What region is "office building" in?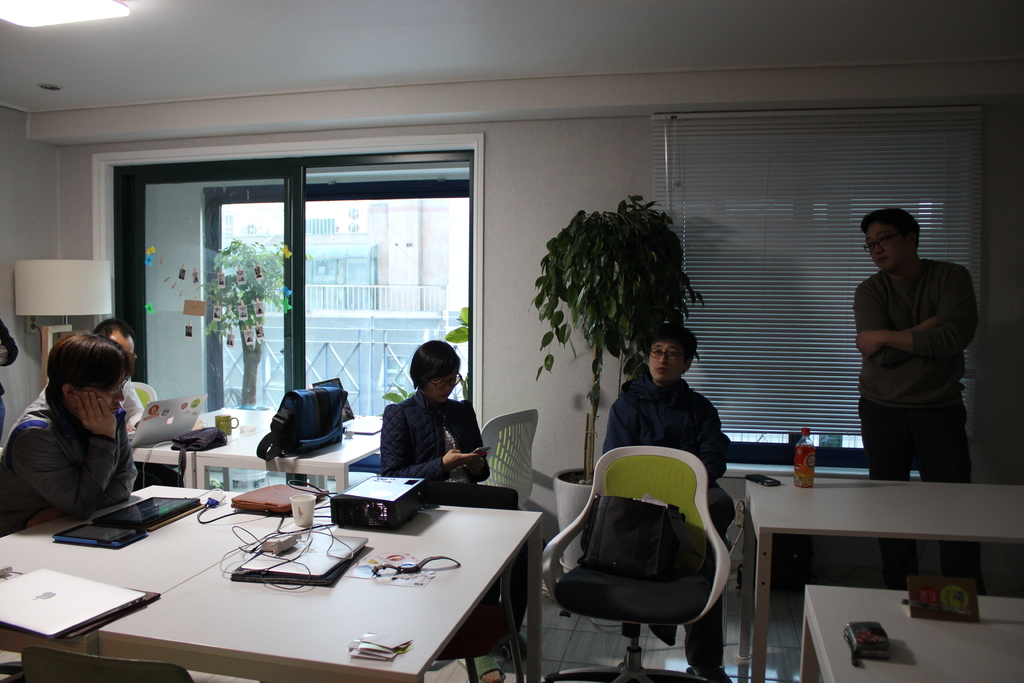
bbox=(0, 0, 1023, 682).
